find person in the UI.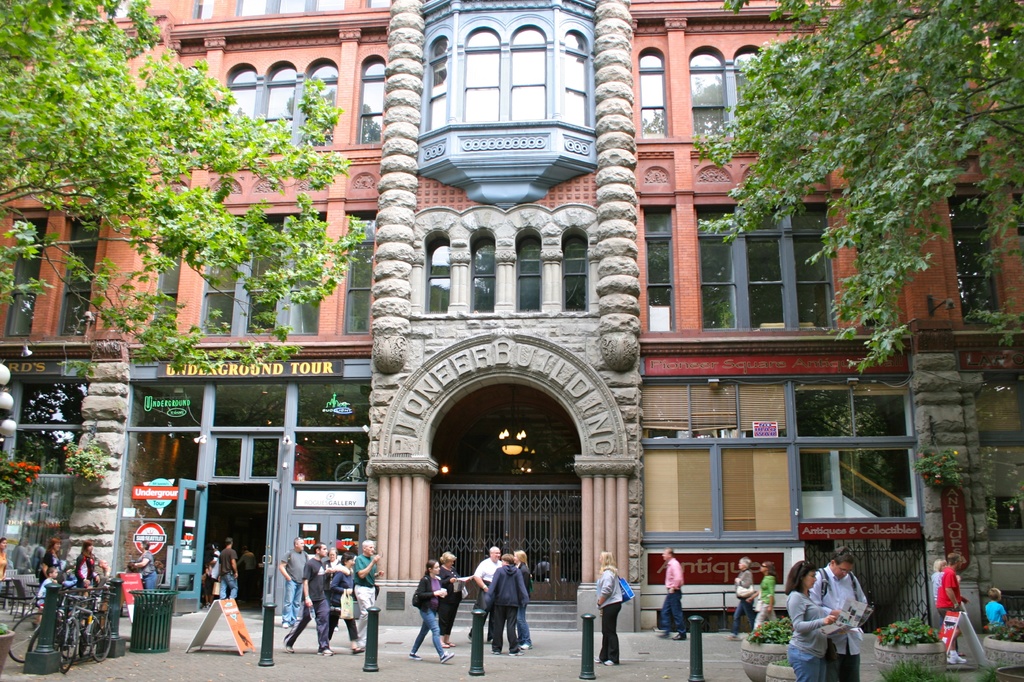
UI element at <box>931,559,959,617</box>.
